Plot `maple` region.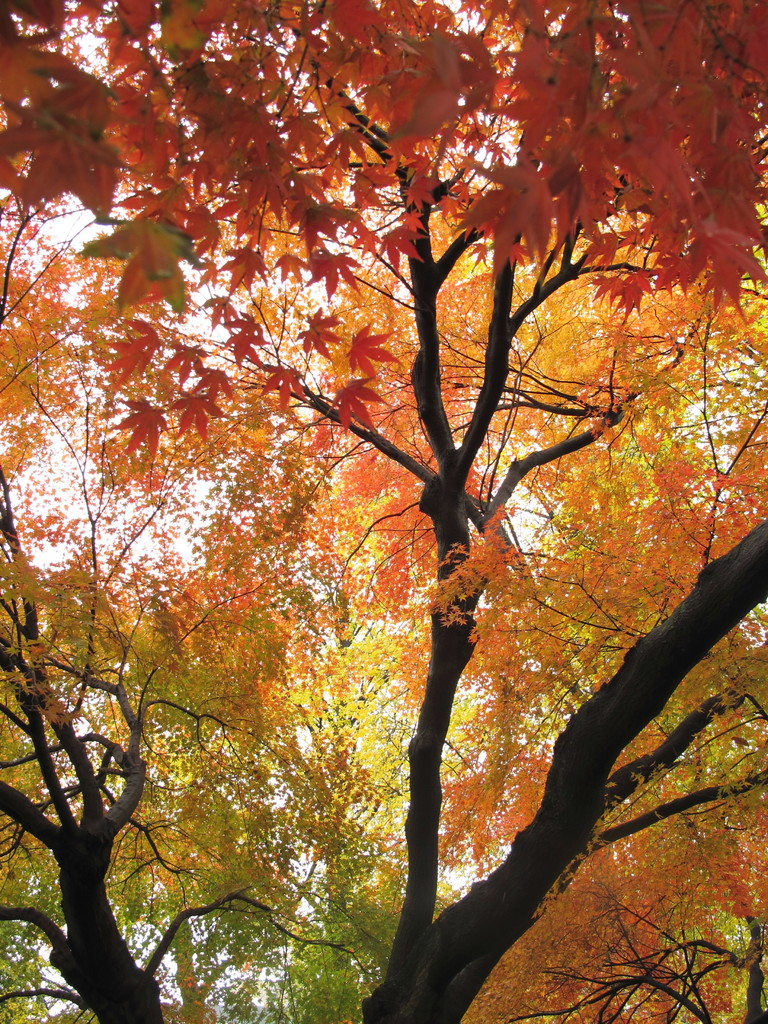
Plotted at region(344, 321, 404, 382).
